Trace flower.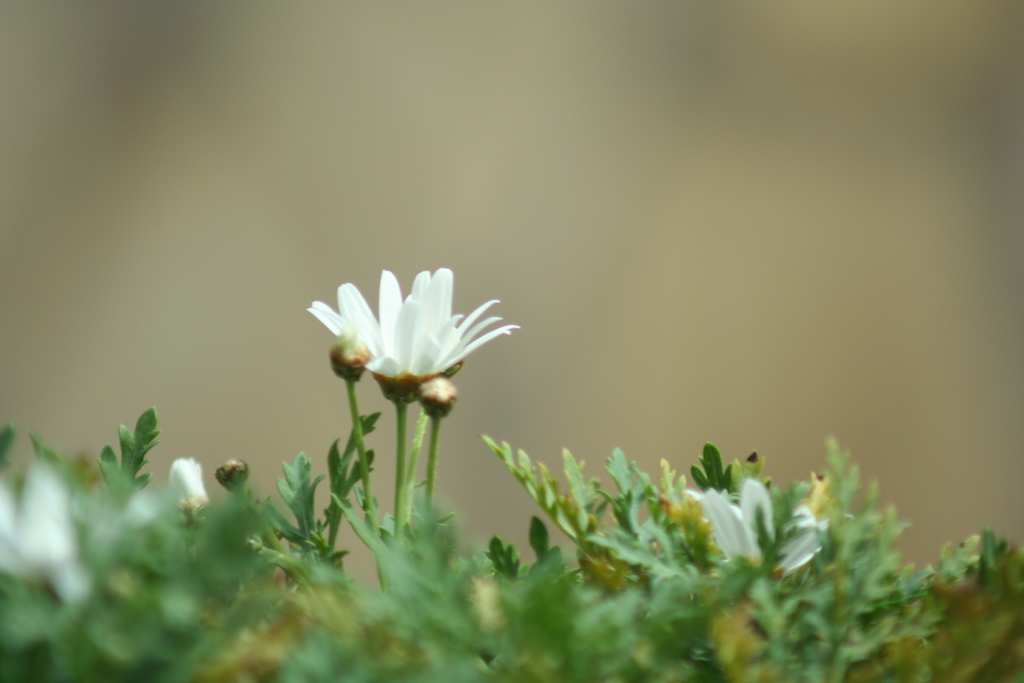
Traced to detection(169, 457, 211, 513).
